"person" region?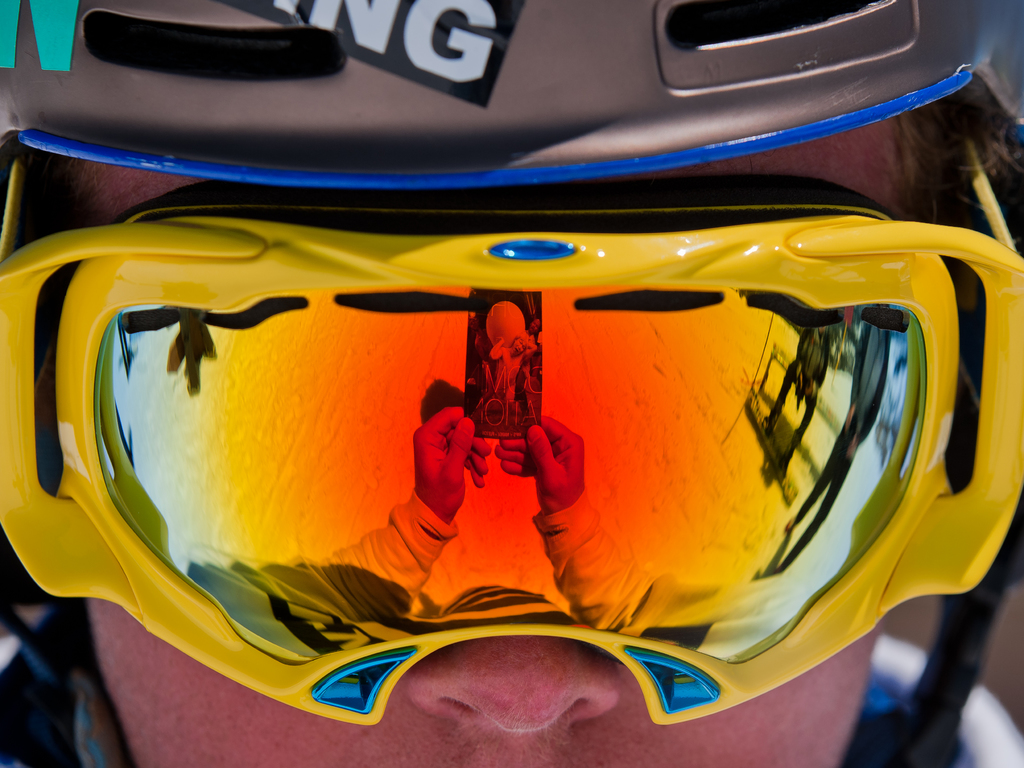
<region>0, 0, 1023, 767</region>
